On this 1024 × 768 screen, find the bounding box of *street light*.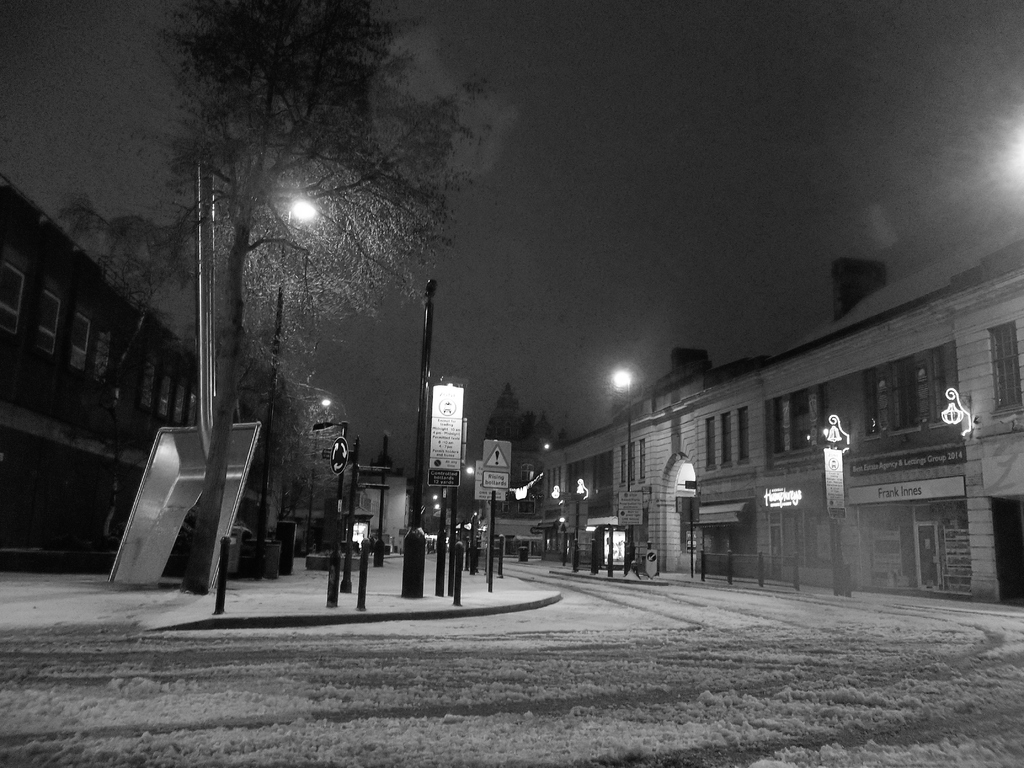
Bounding box: 610/365/636/577.
